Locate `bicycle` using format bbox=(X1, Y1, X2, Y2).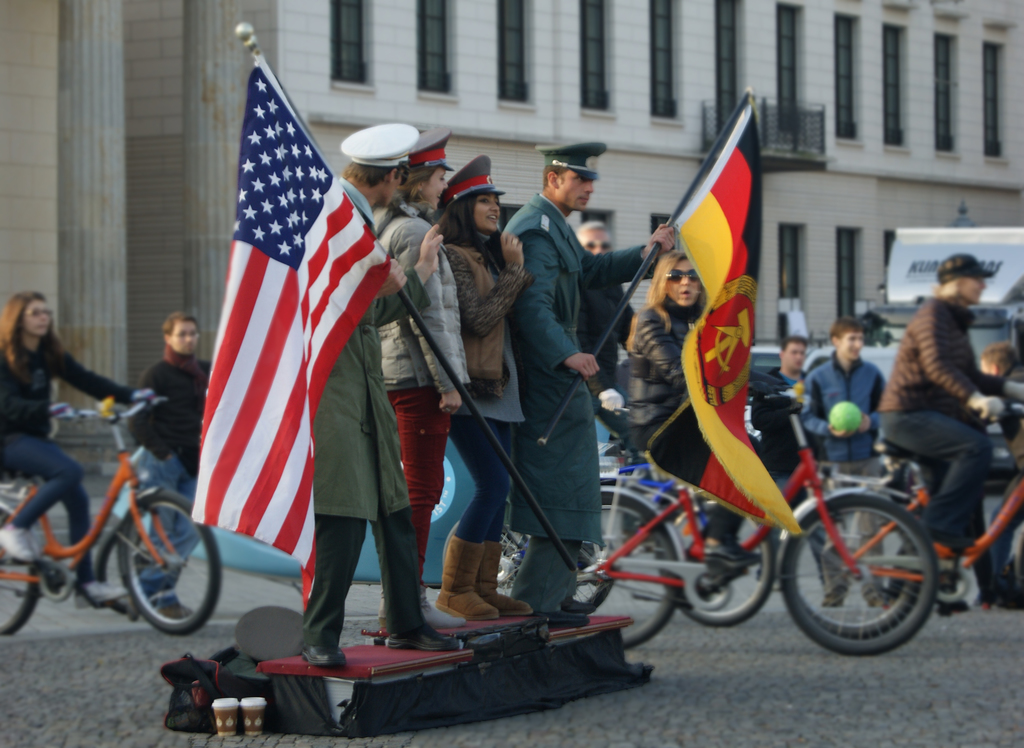
bbox=(570, 456, 776, 646).
